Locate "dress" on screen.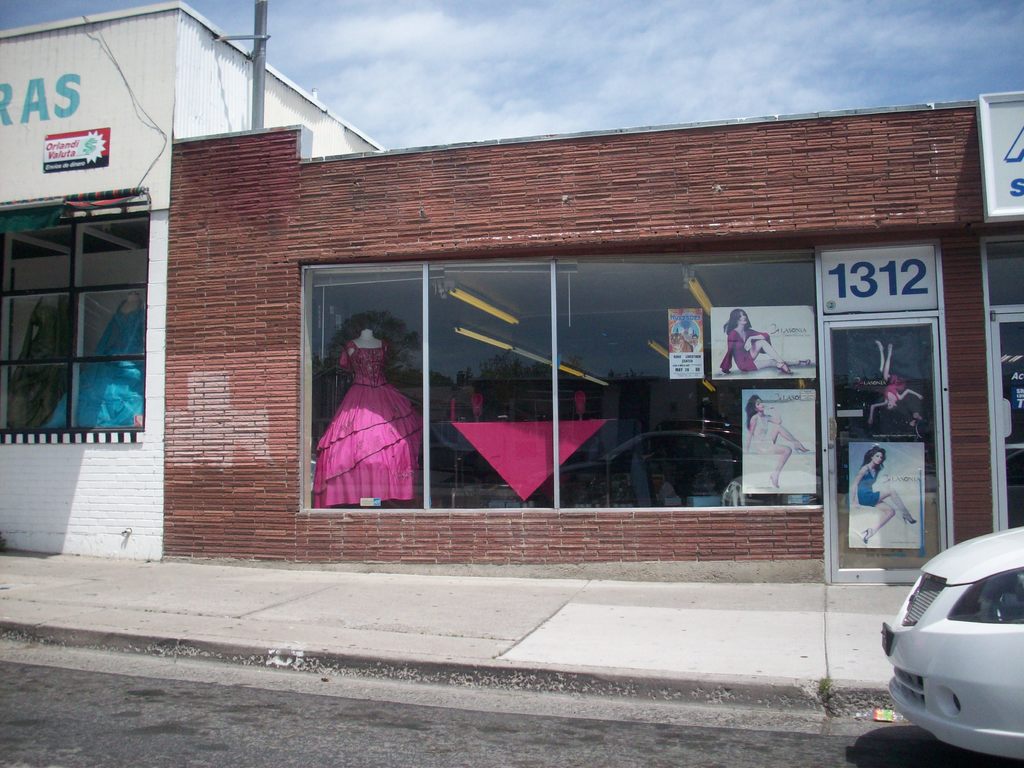
On screen at x1=856, y1=465, x2=884, y2=507.
